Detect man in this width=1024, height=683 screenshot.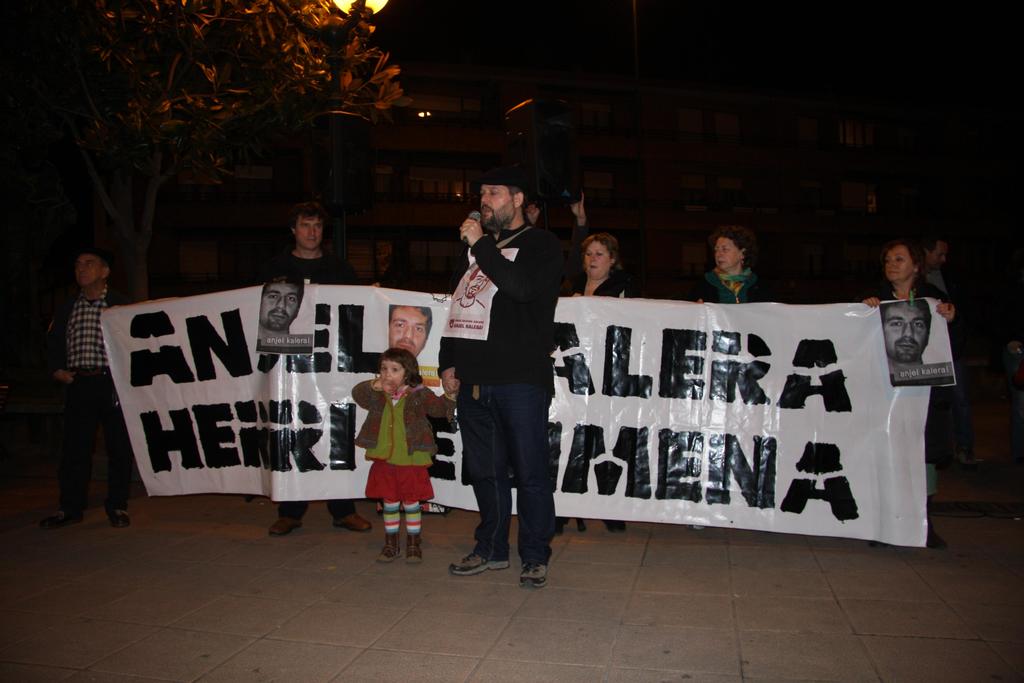
Detection: [x1=877, y1=297, x2=955, y2=386].
